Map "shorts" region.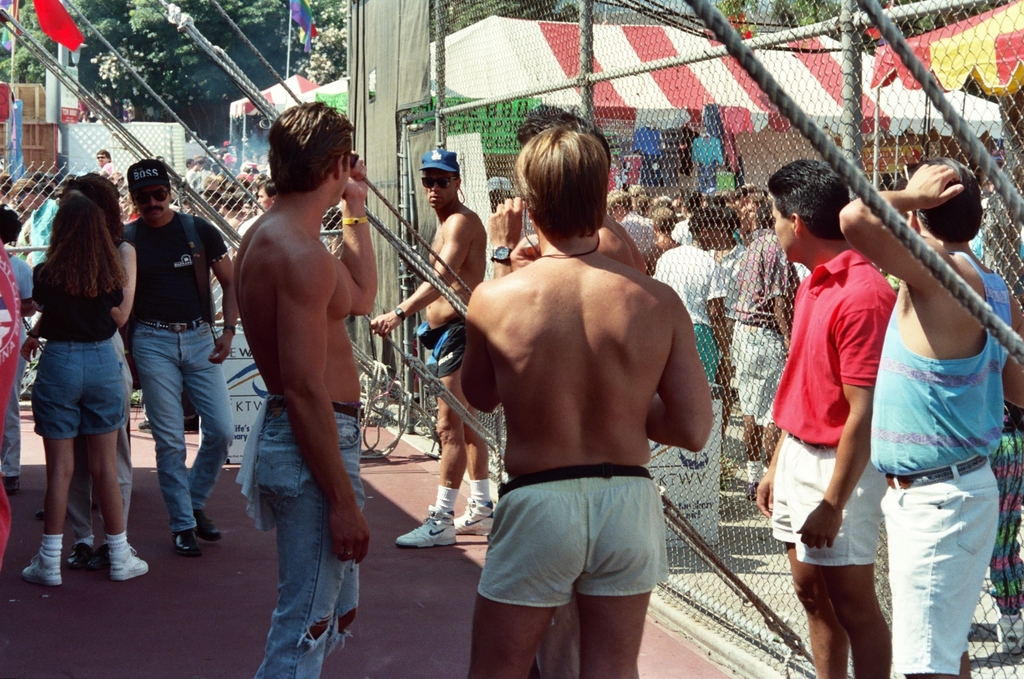
Mapped to (left=690, top=321, right=719, bottom=397).
